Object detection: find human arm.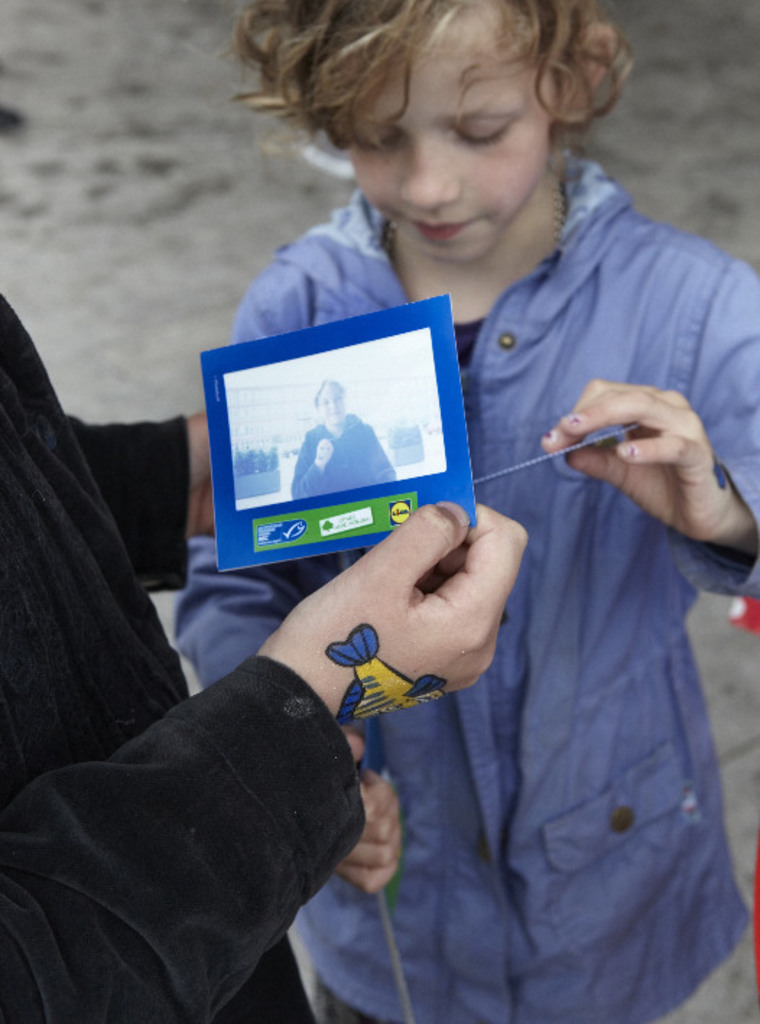
<region>540, 260, 759, 601</region>.
